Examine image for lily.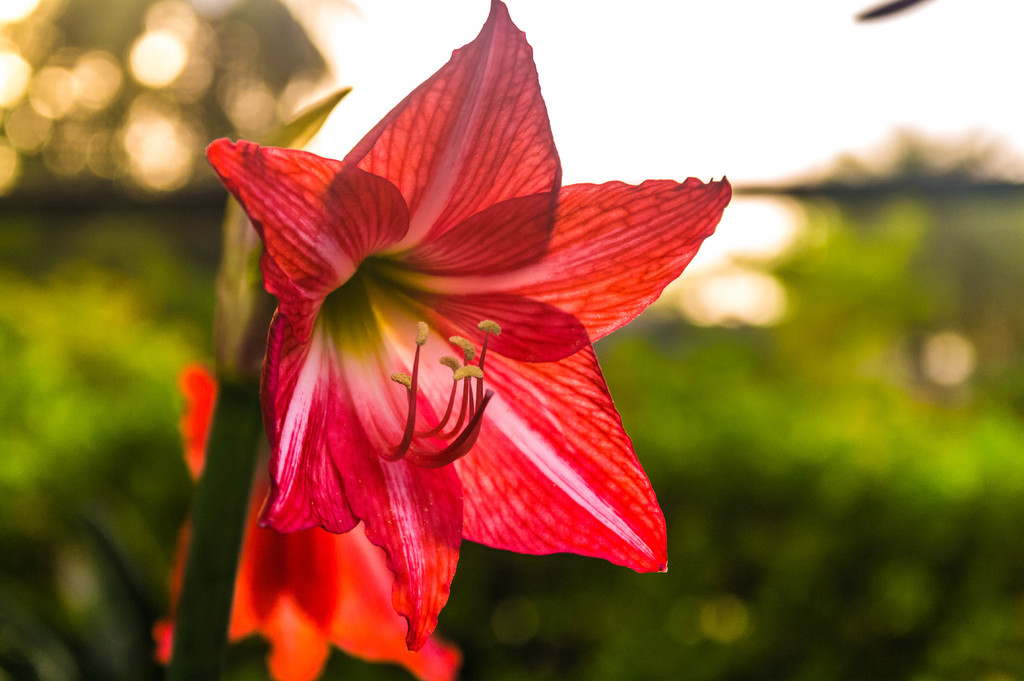
Examination result: (left=204, top=0, right=735, bottom=649).
